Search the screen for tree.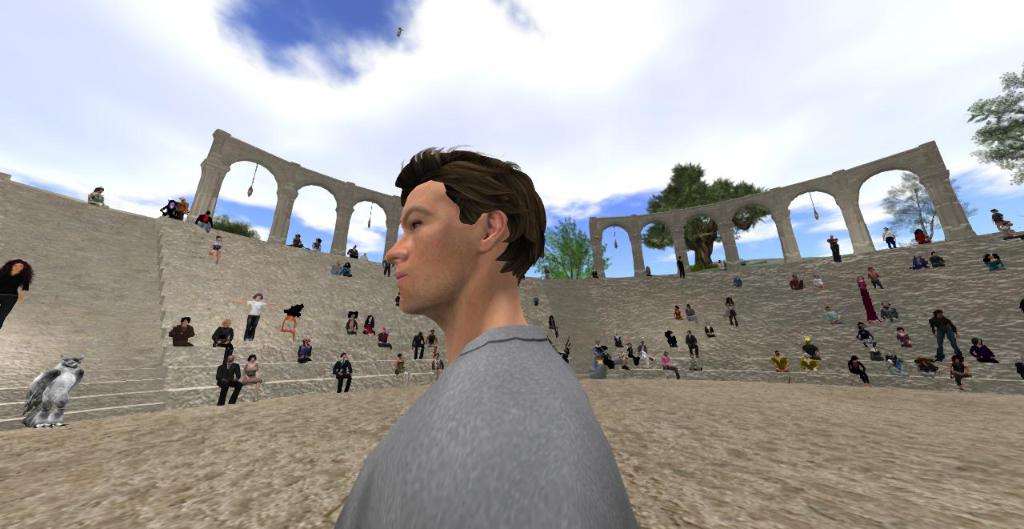
Found at bbox=[201, 206, 261, 246].
